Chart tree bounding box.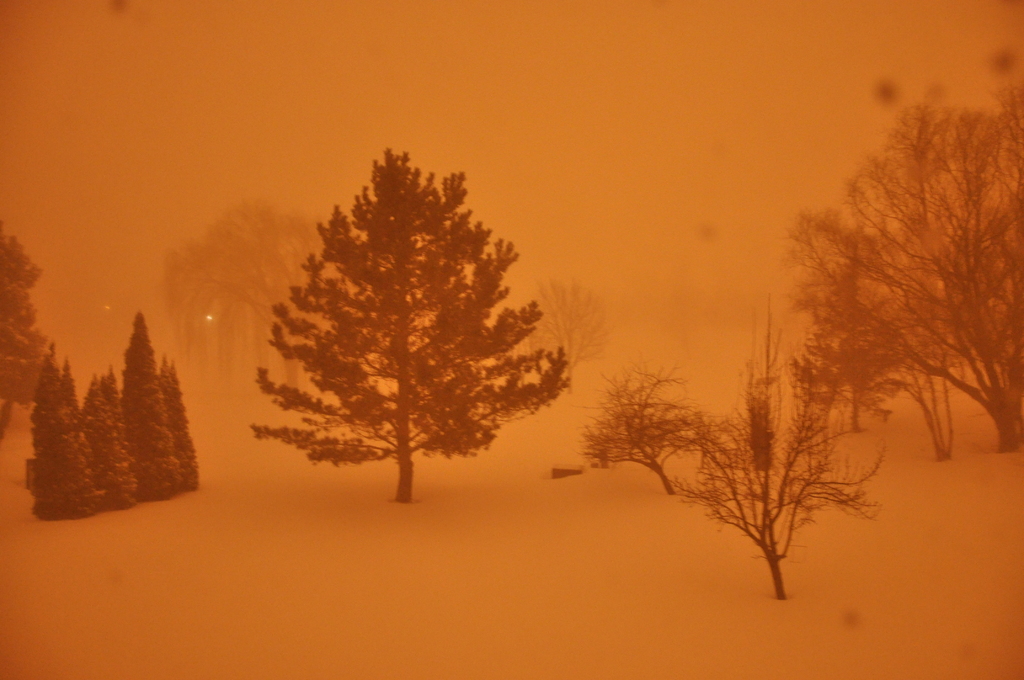
Charted: <region>786, 211, 965, 465</region>.
